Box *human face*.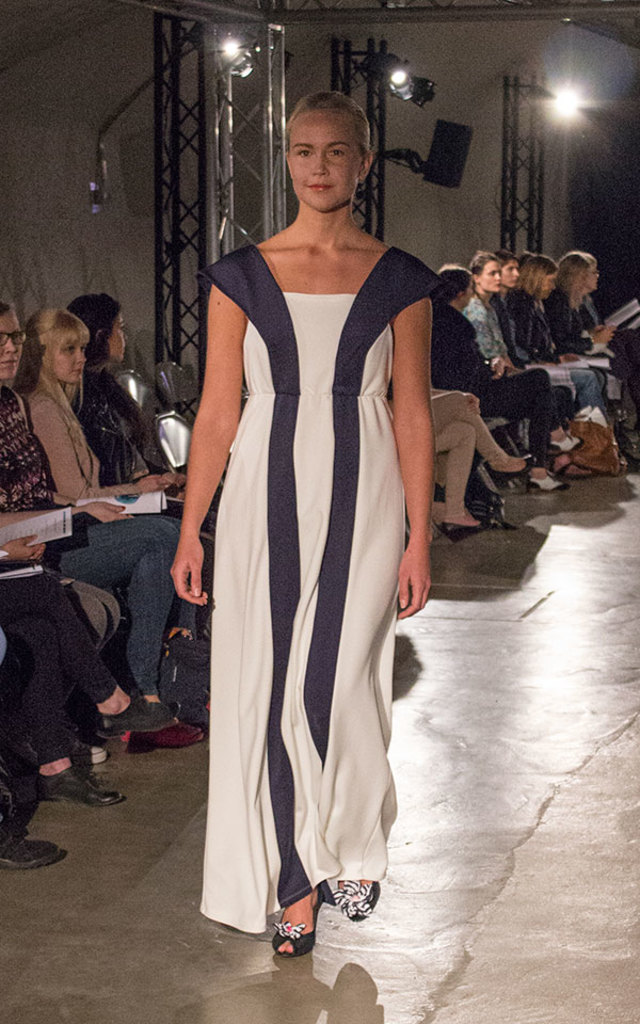
502 258 516 287.
